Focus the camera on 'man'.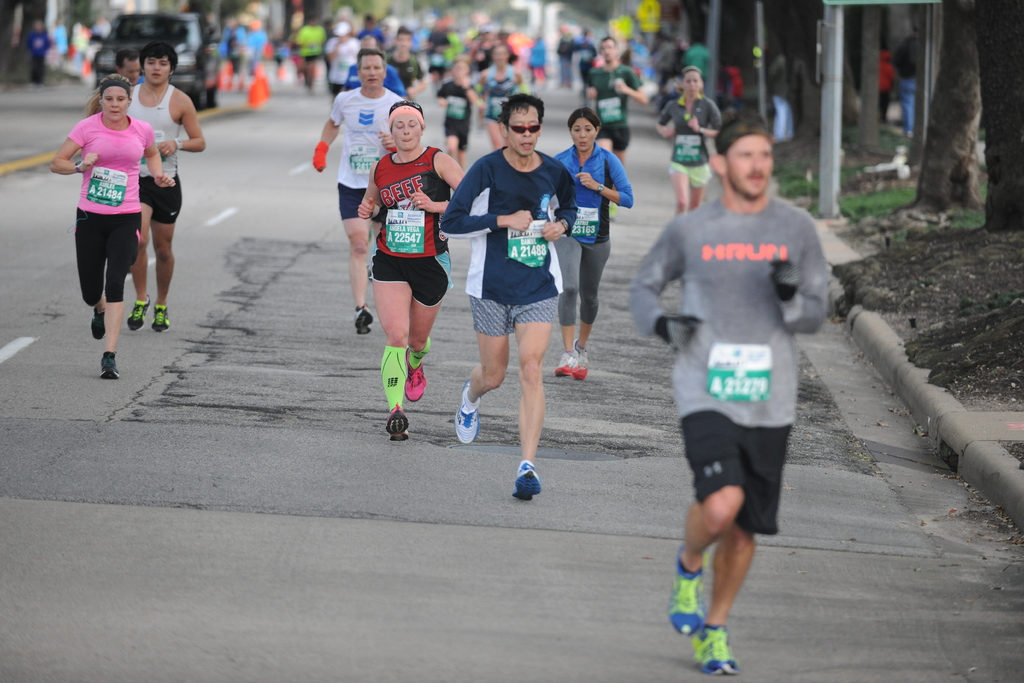
Focus region: 640/136/821/644.
